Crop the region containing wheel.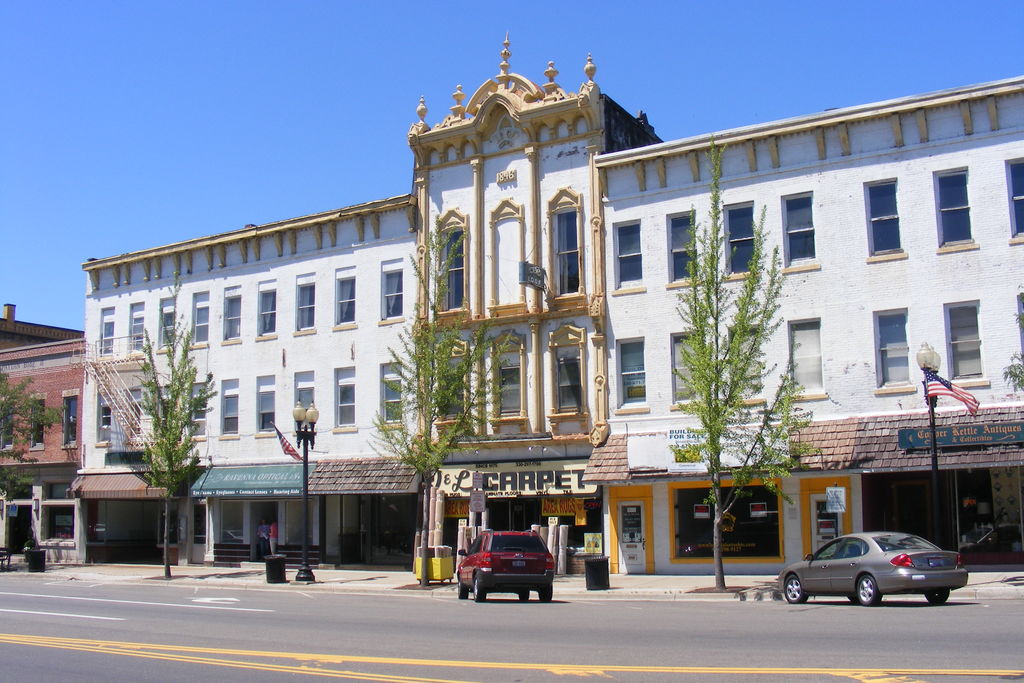
Crop region: <region>780, 572, 819, 618</region>.
